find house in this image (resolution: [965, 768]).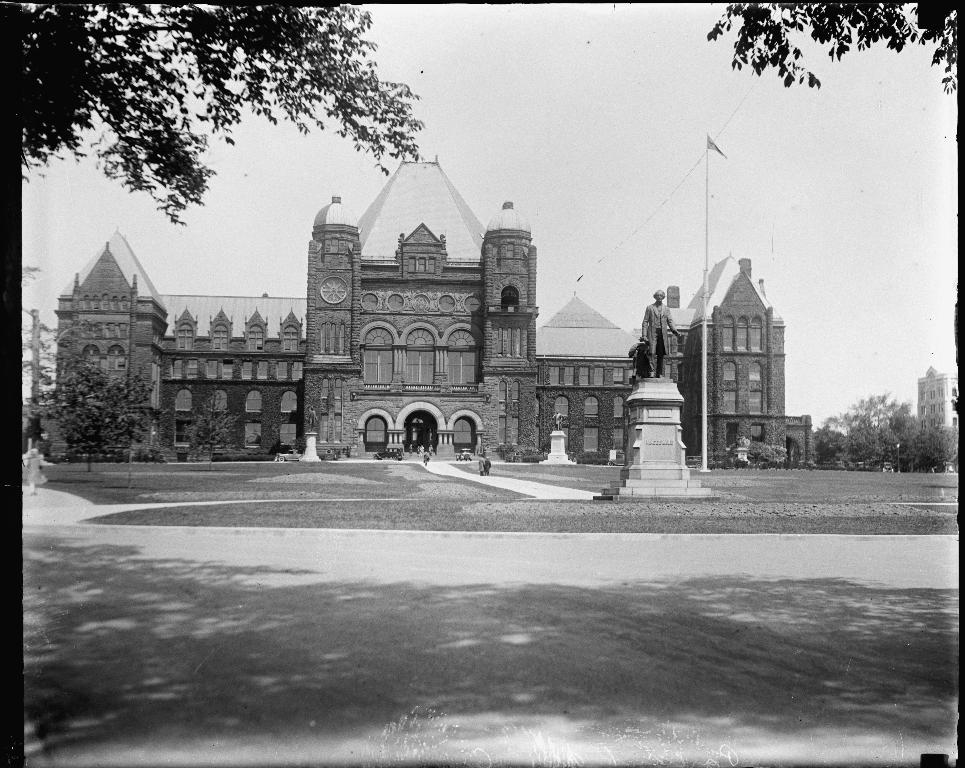
33, 147, 815, 463.
